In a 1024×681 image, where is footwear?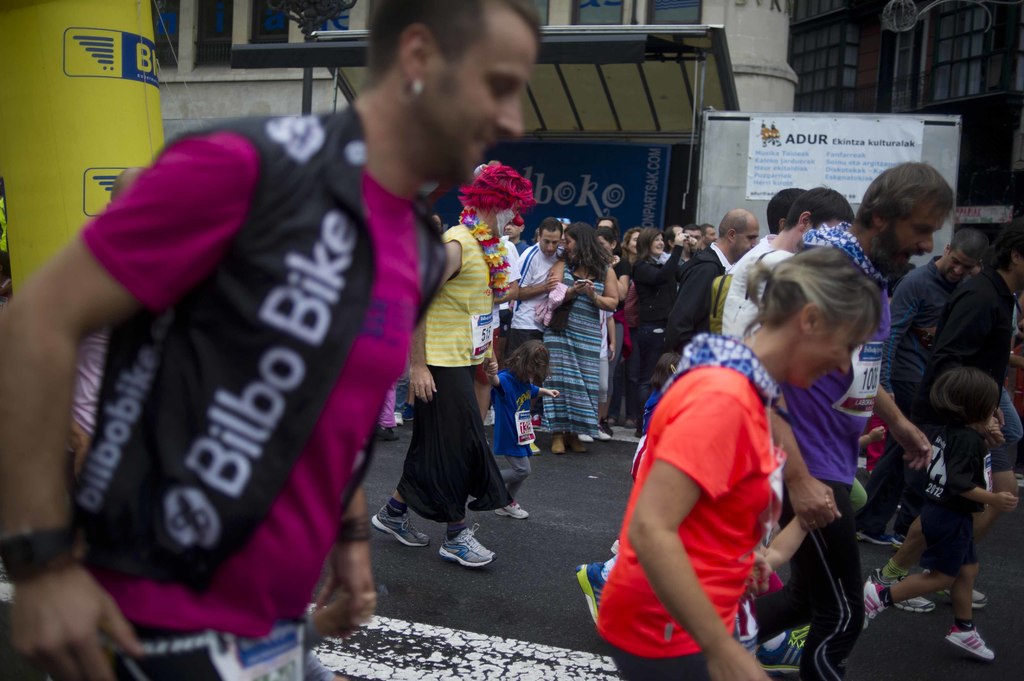
region(434, 527, 497, 565).
